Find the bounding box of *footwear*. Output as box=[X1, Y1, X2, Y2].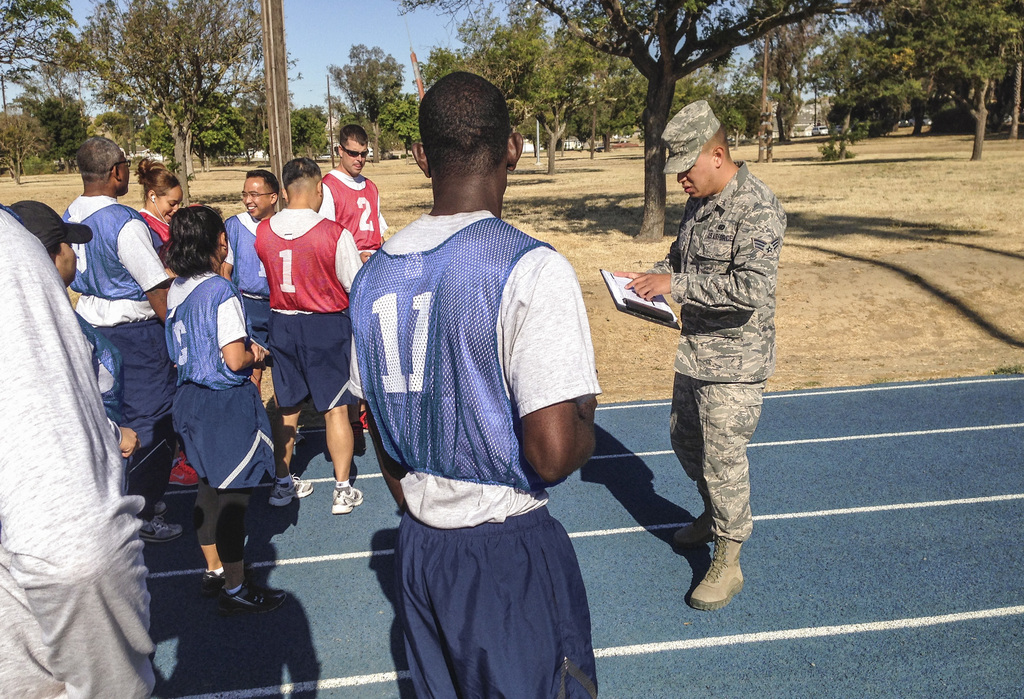
box=[218, 579, 286, 615].
